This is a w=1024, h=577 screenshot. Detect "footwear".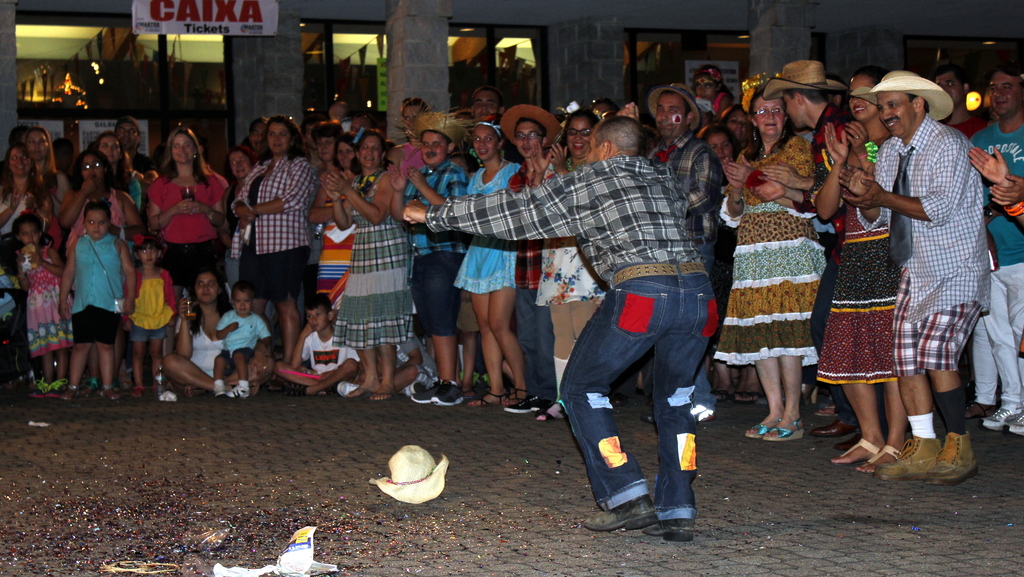
locate(920, 431, 981, 490).
